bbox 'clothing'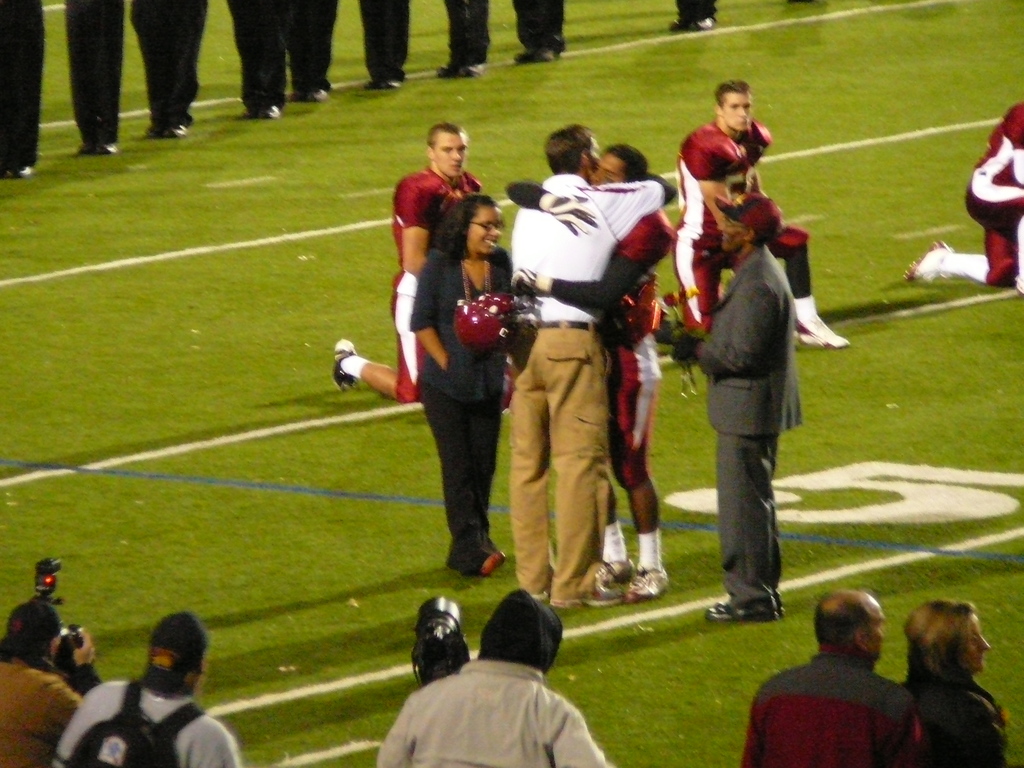
<box>66,0,129,145</box>
